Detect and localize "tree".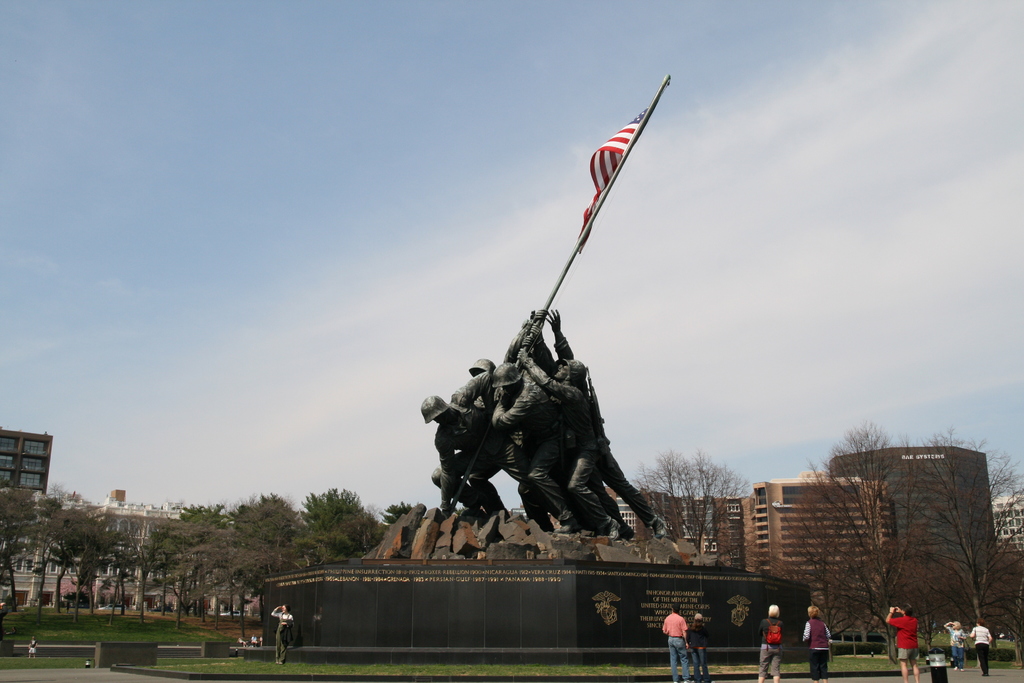
Localized at [x1=626, y1=444, x2=757, y2=586].
